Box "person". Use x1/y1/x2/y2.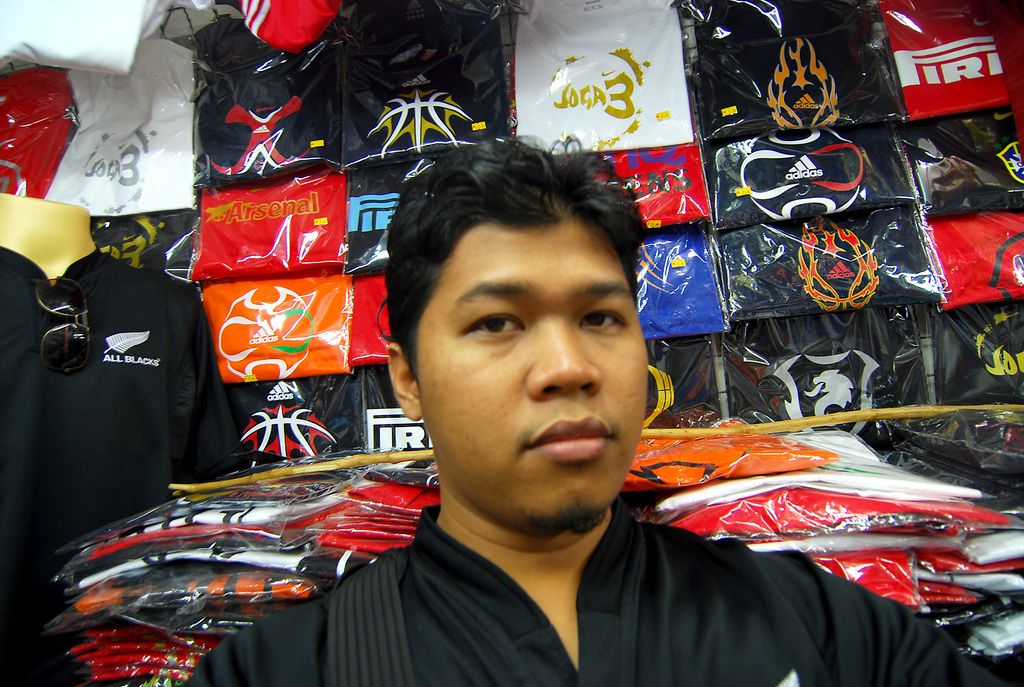
208/141/833/665.
